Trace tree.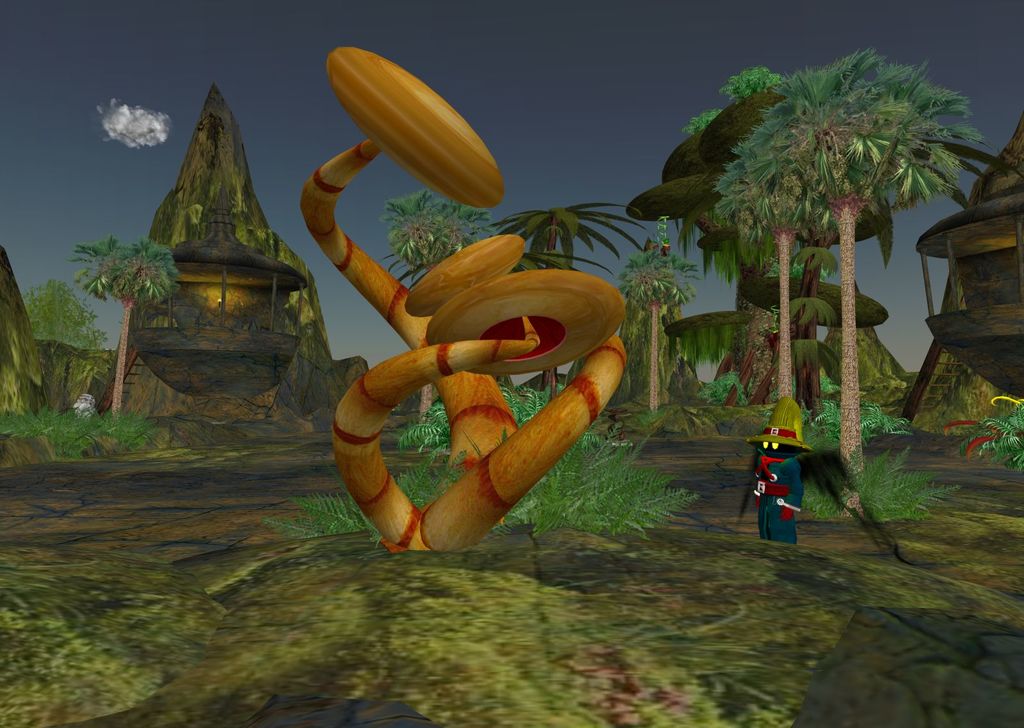
Traced to 384/186/499/428.
